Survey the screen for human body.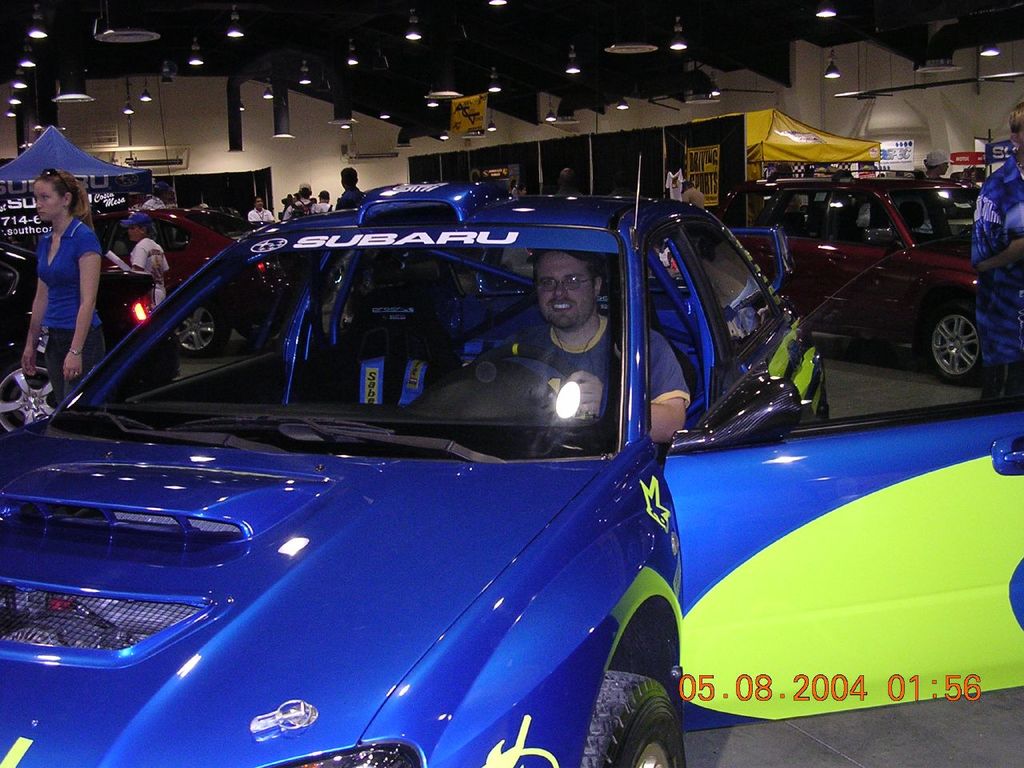
Survey found: rect(969, 149, 1023, 399).
